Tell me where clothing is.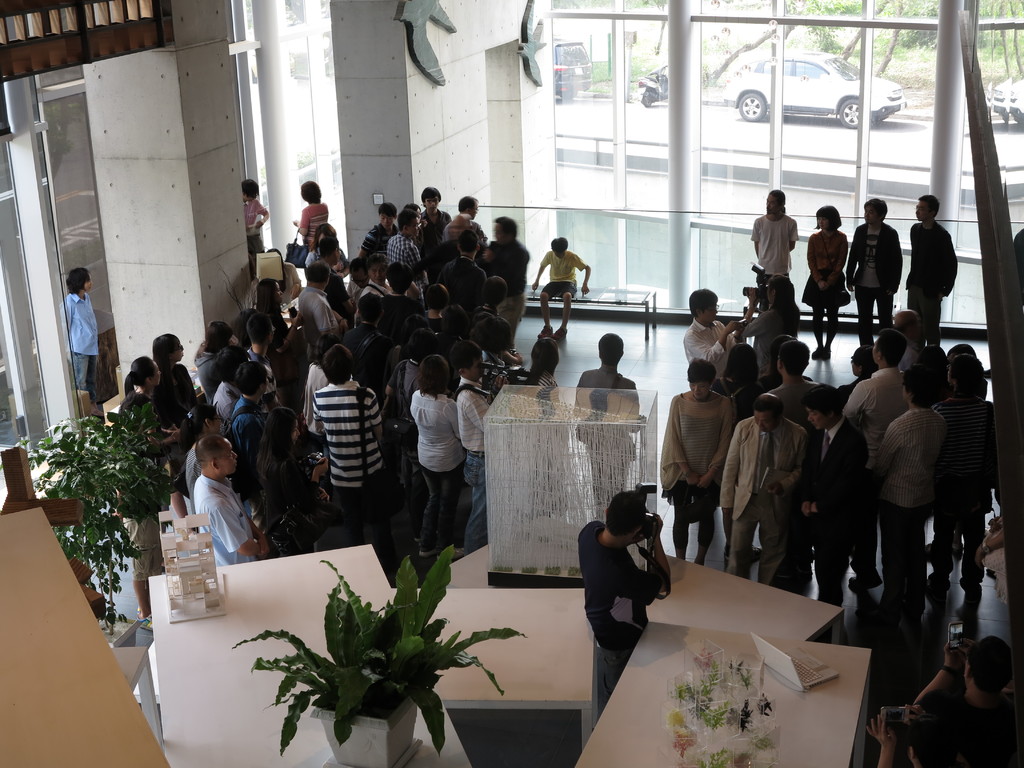
clothing is at select_region(445, 220, 485, 237).
